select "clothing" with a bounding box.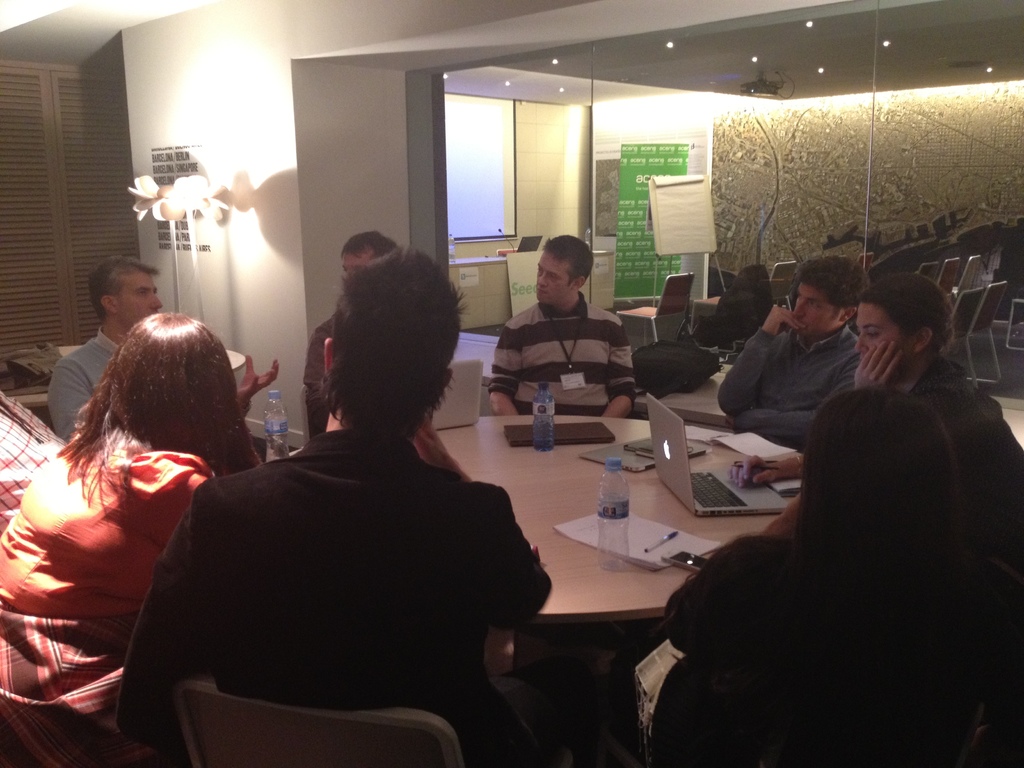
left=639, top=540, right=990, bottom=766.
